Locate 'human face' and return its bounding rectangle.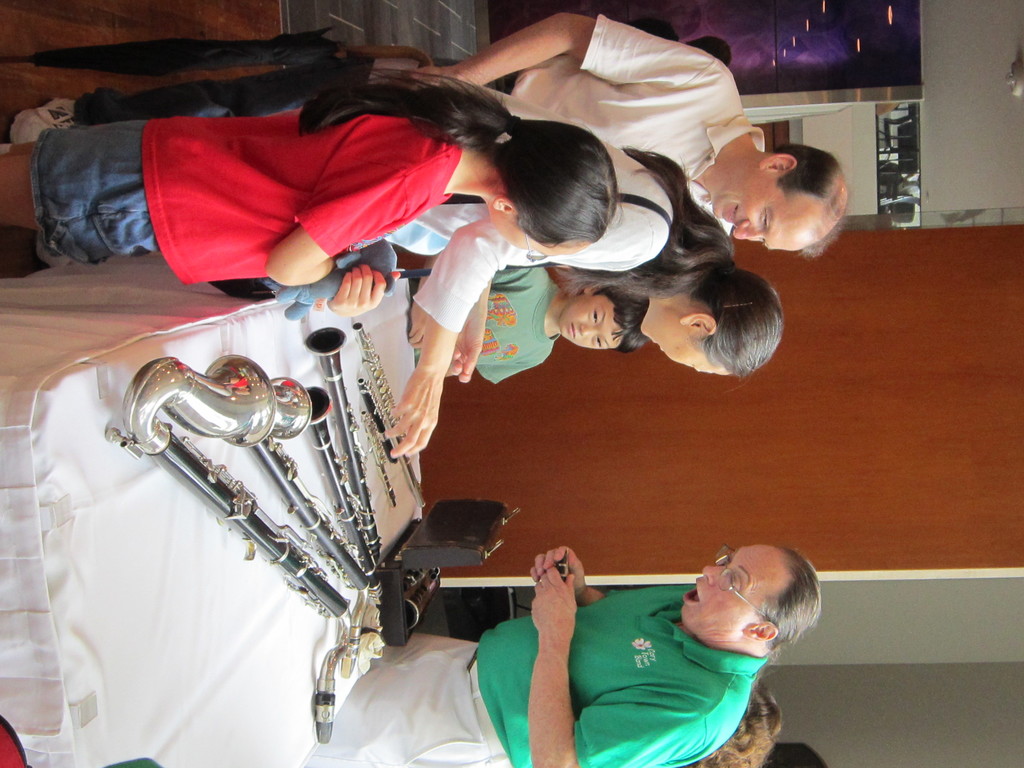
[680,549,763,631].
